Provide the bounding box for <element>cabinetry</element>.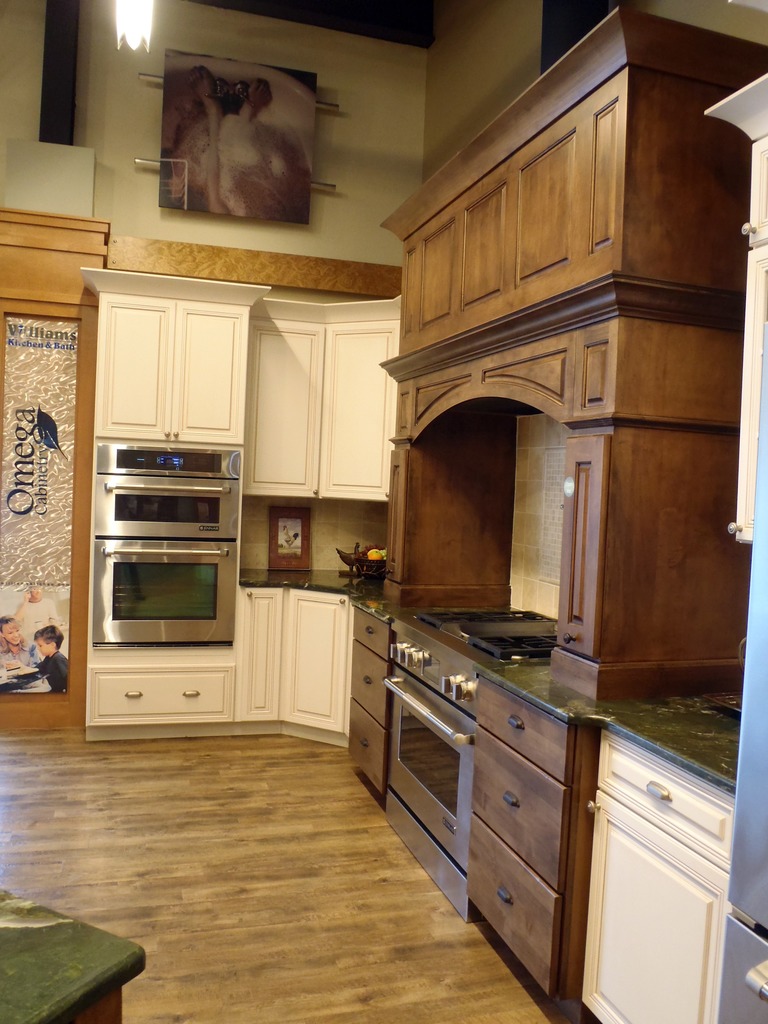
[93,451,235,472].
